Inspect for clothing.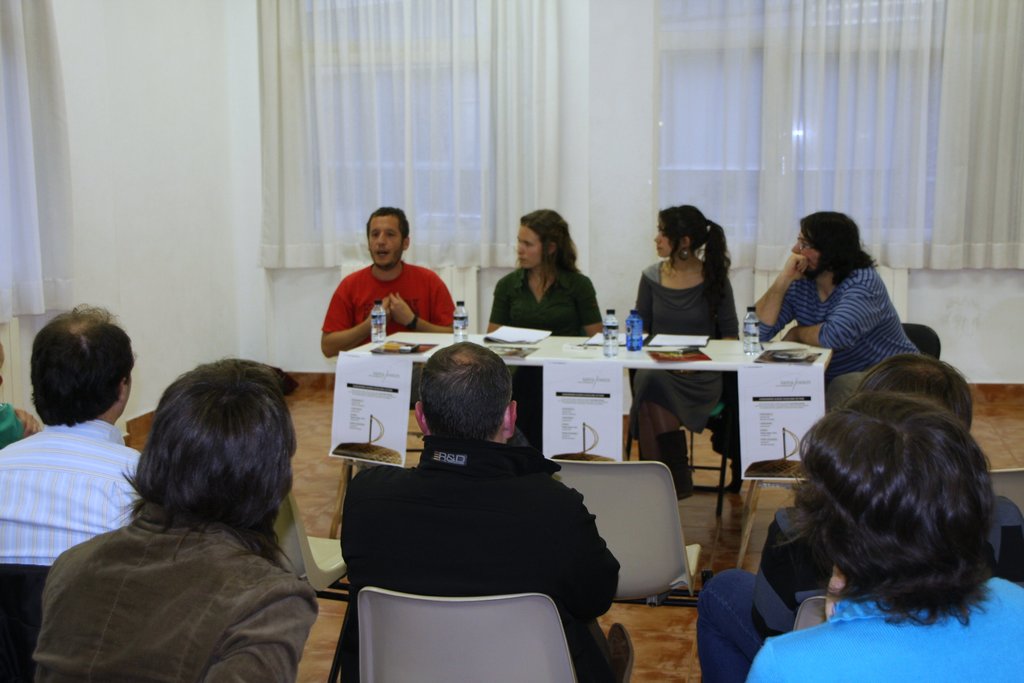
Inspection: l=320, t=263, r=455, b=333.
